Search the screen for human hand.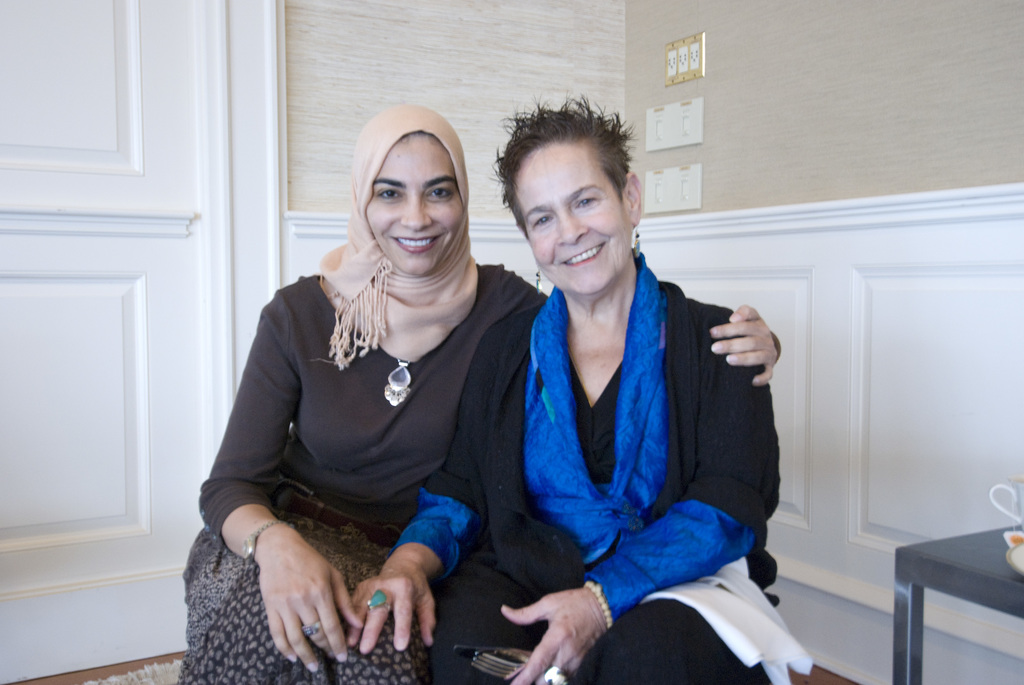
Found at <box>496,587,611,684</box>.
